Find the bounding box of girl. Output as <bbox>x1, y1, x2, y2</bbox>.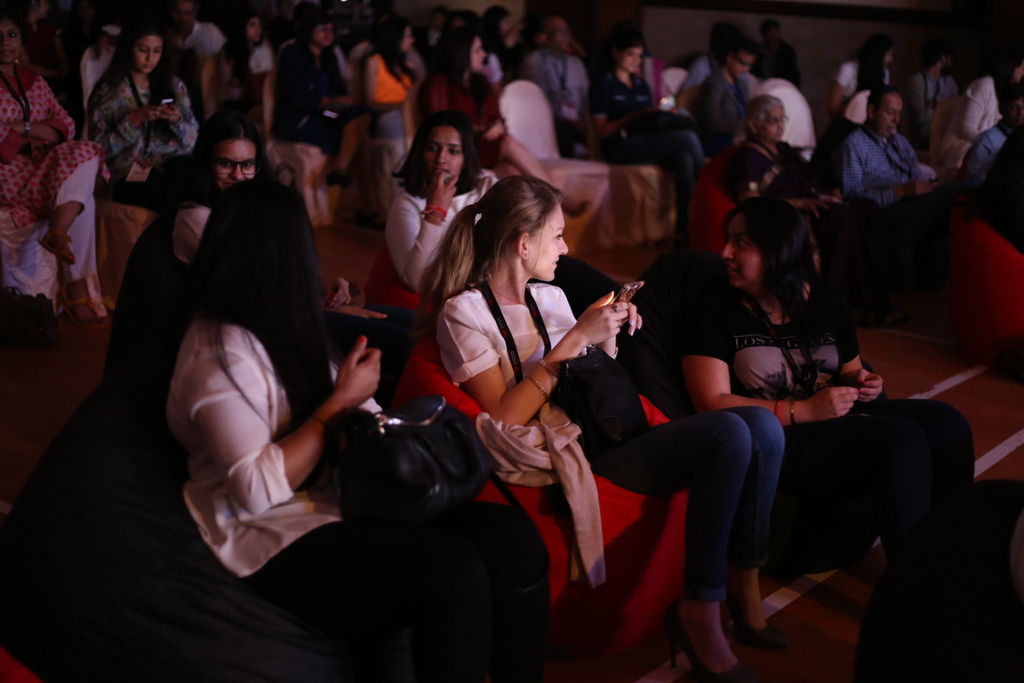
<bbox>164, 99, 271, 270</bbox>.
